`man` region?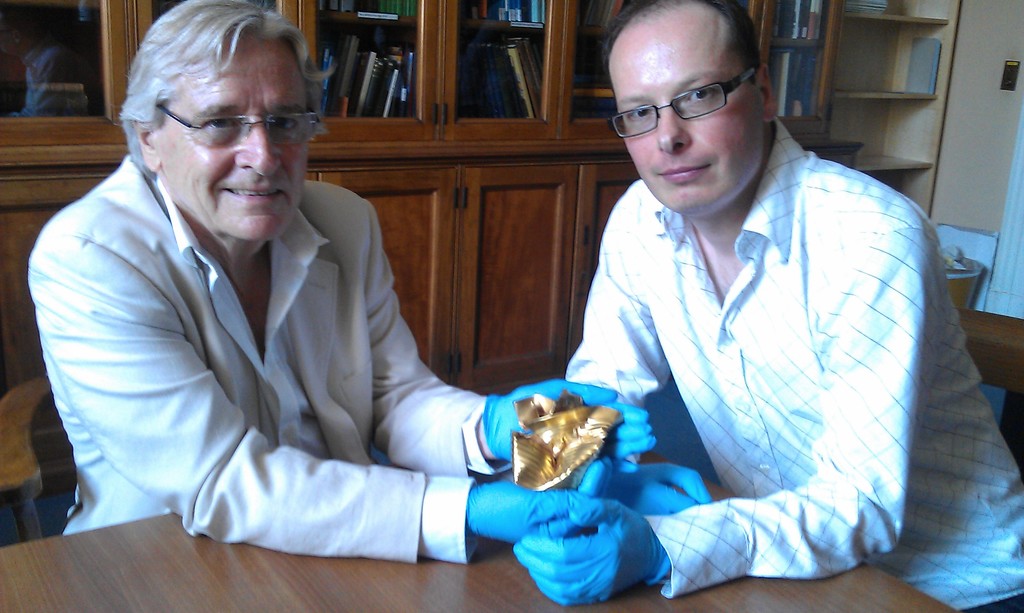
x1=38, y1=21, x2=630, y2=559
